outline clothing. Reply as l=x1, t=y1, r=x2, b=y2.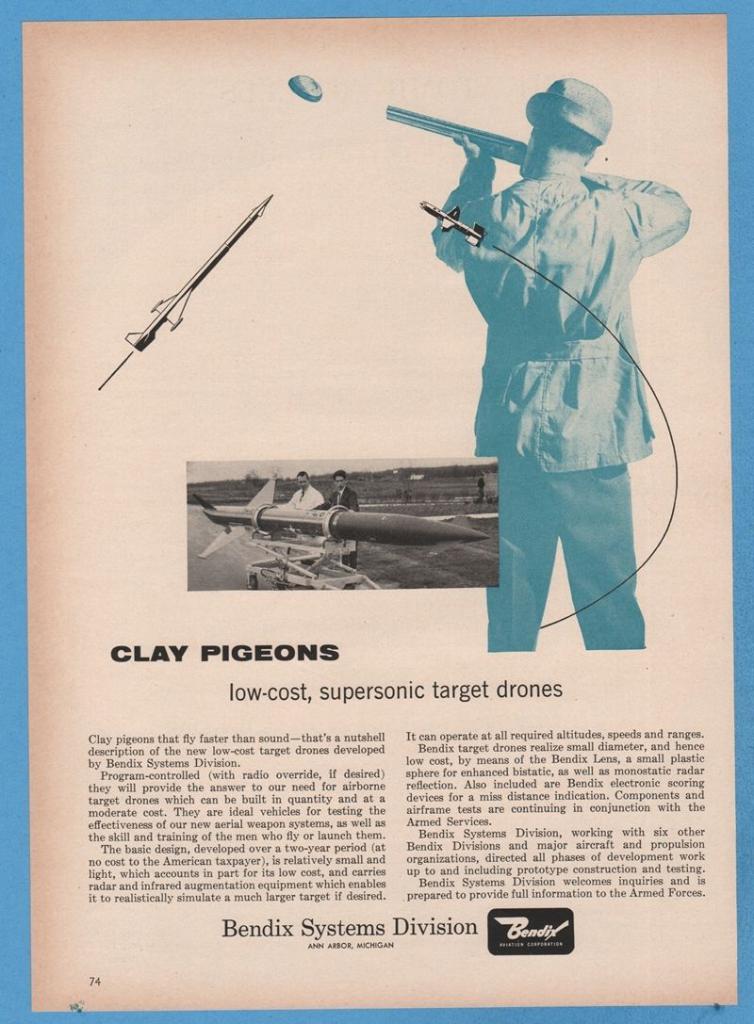
l=287, t=486, r=323, b=508.
